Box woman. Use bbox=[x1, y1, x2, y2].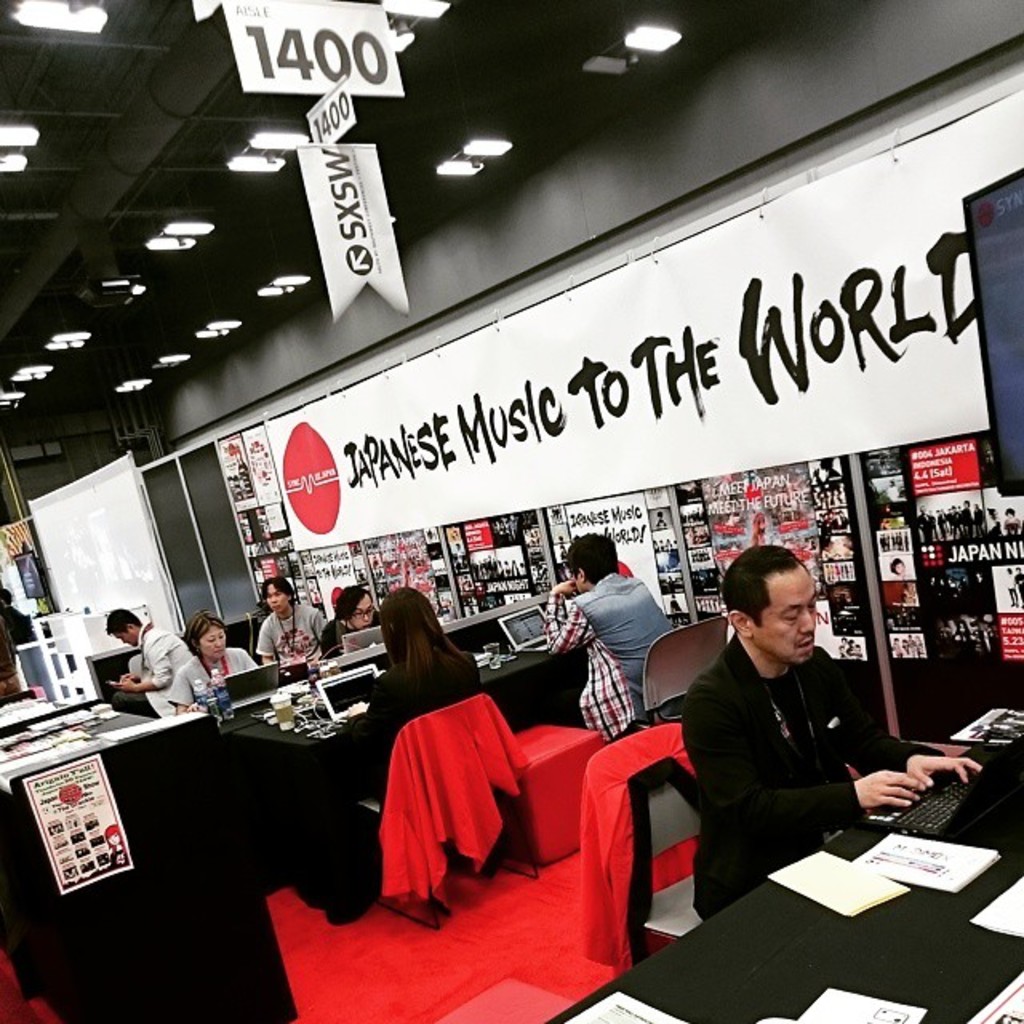
bbox=[170, 606, 256, 709].
